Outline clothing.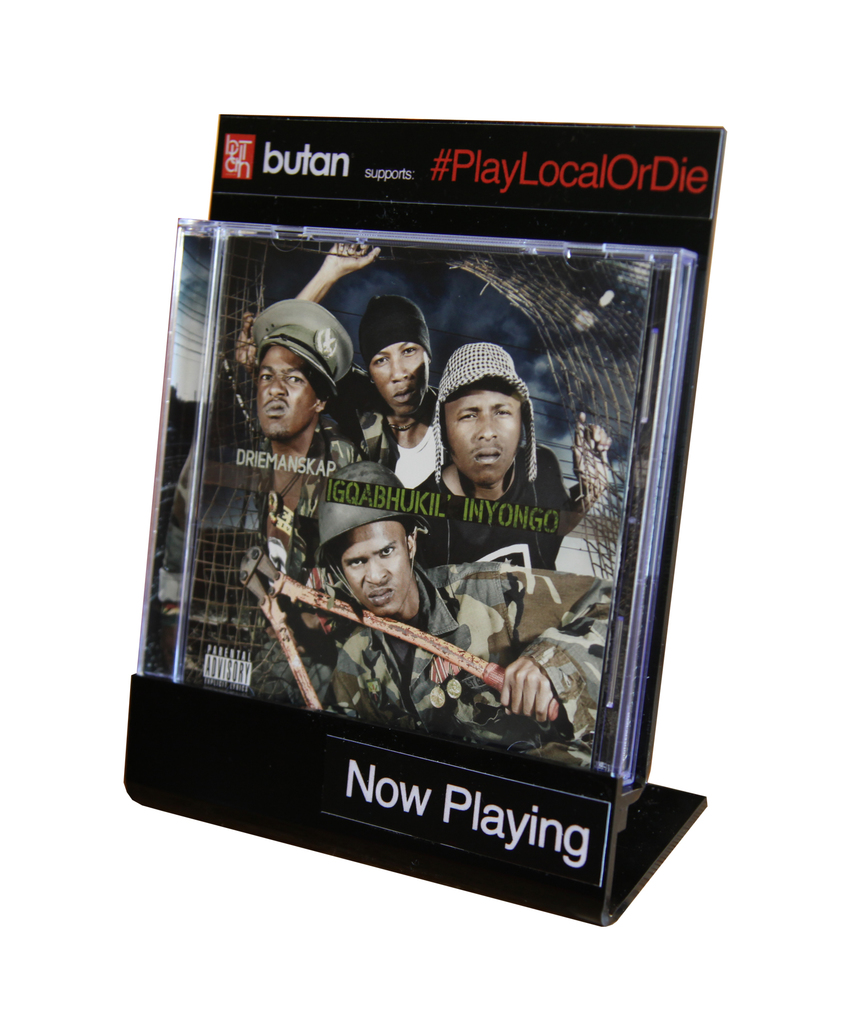
Outline: select_region(144, 428, 361, 679).
